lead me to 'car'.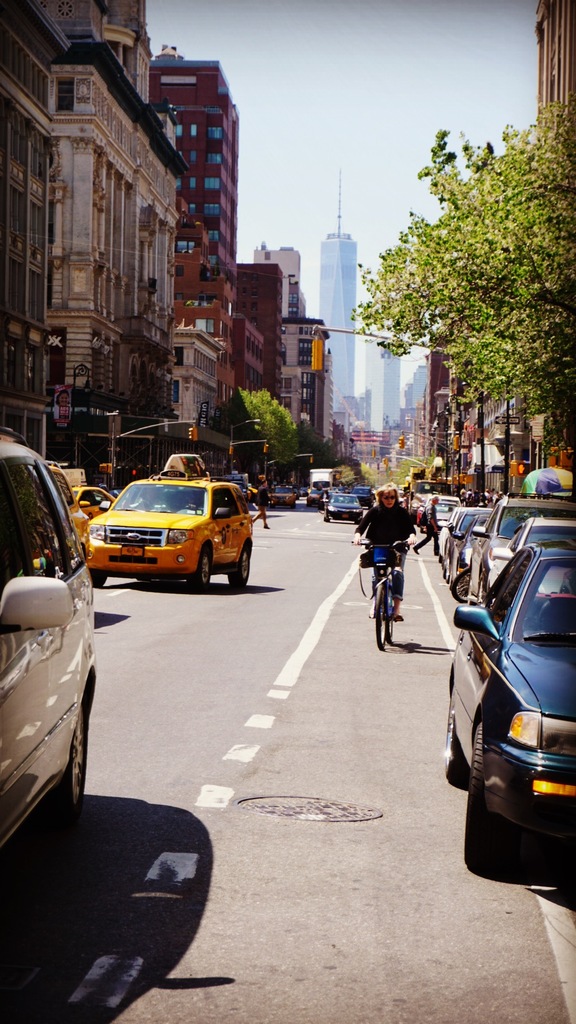
Lead to left=321, top=491, right=368, bottom=522.
